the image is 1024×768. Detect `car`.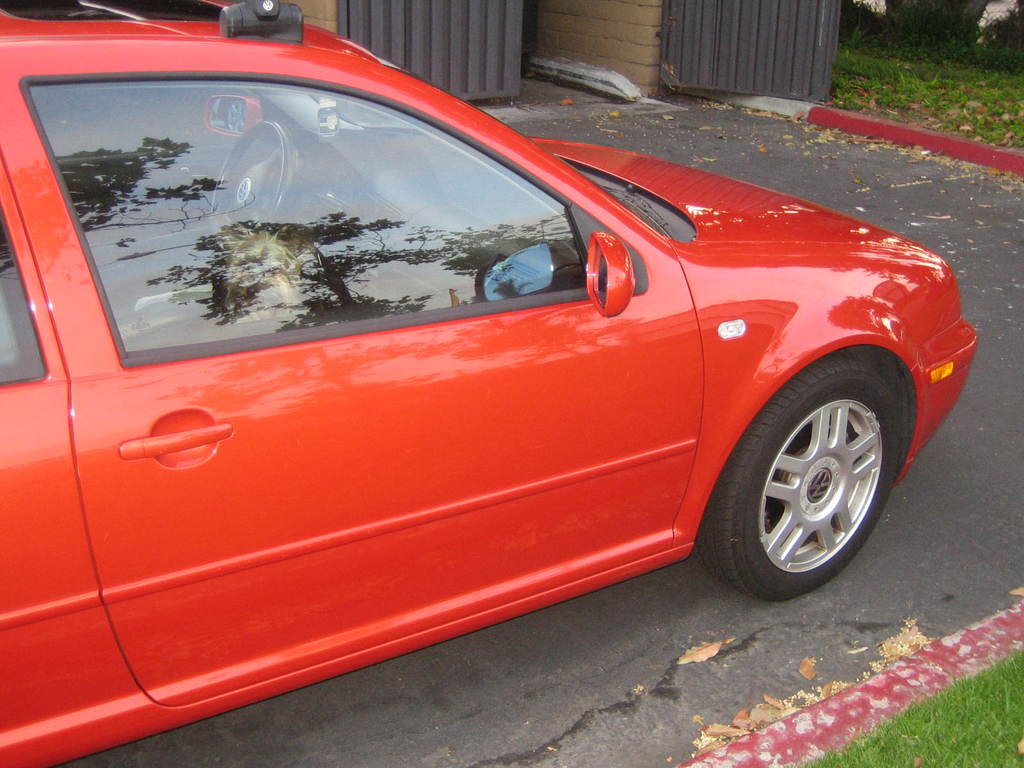
Detection: <bbox>0, 0, 975, 767</bbox>.
